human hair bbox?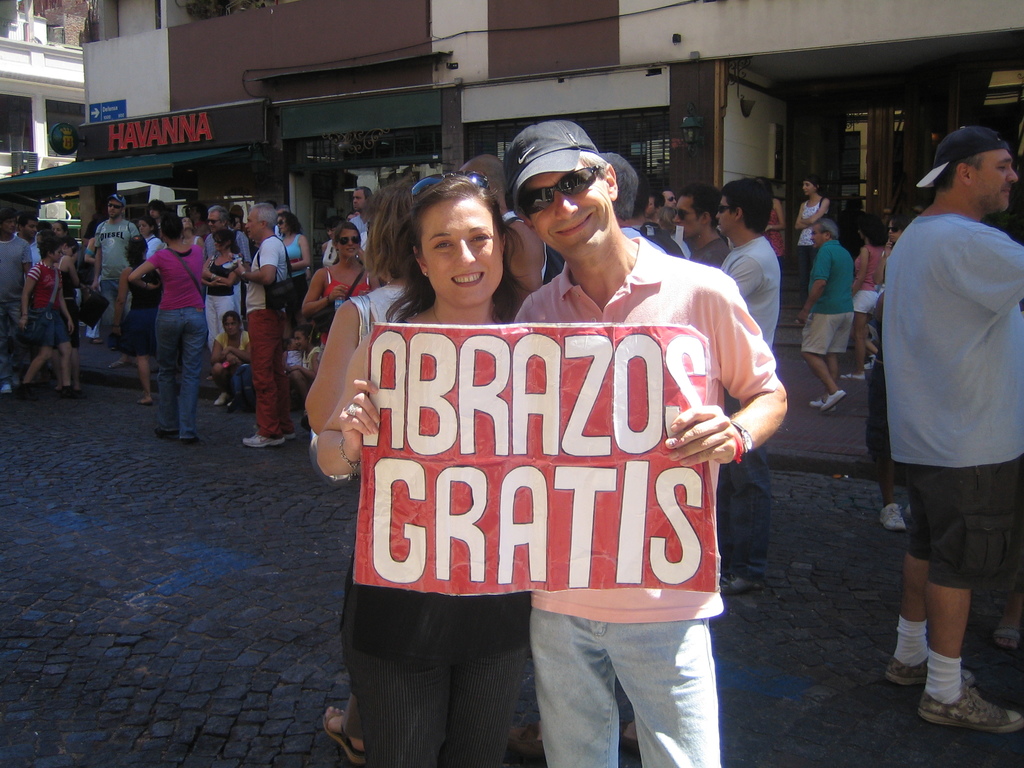
l=212, t=227, r=242, b=252
